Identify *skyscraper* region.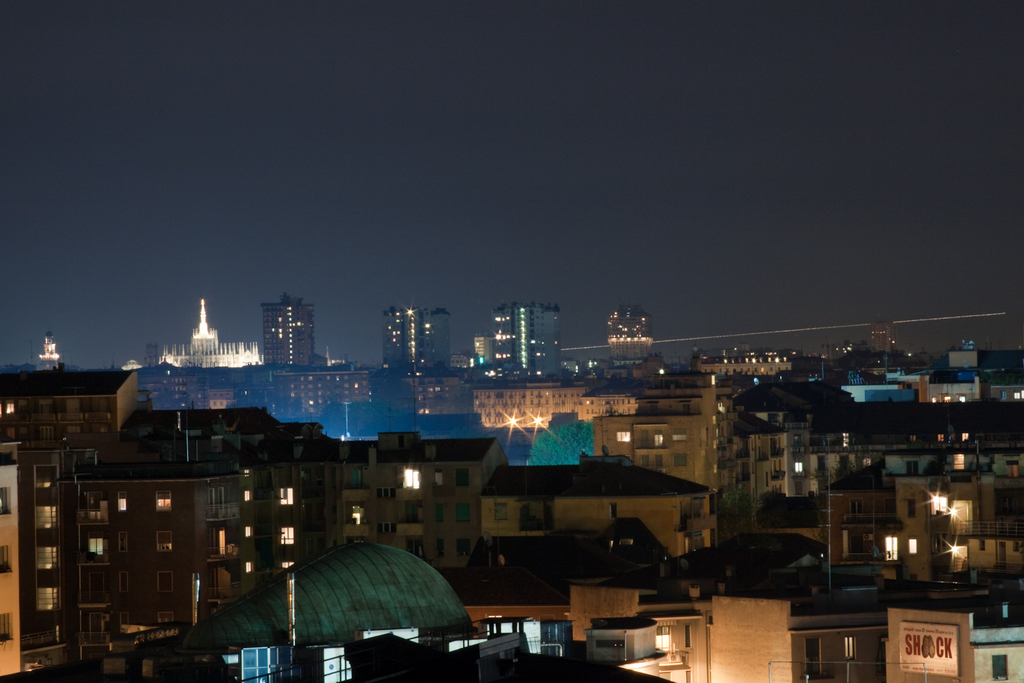
Region: bbox=[486, 303, 560, 383].
